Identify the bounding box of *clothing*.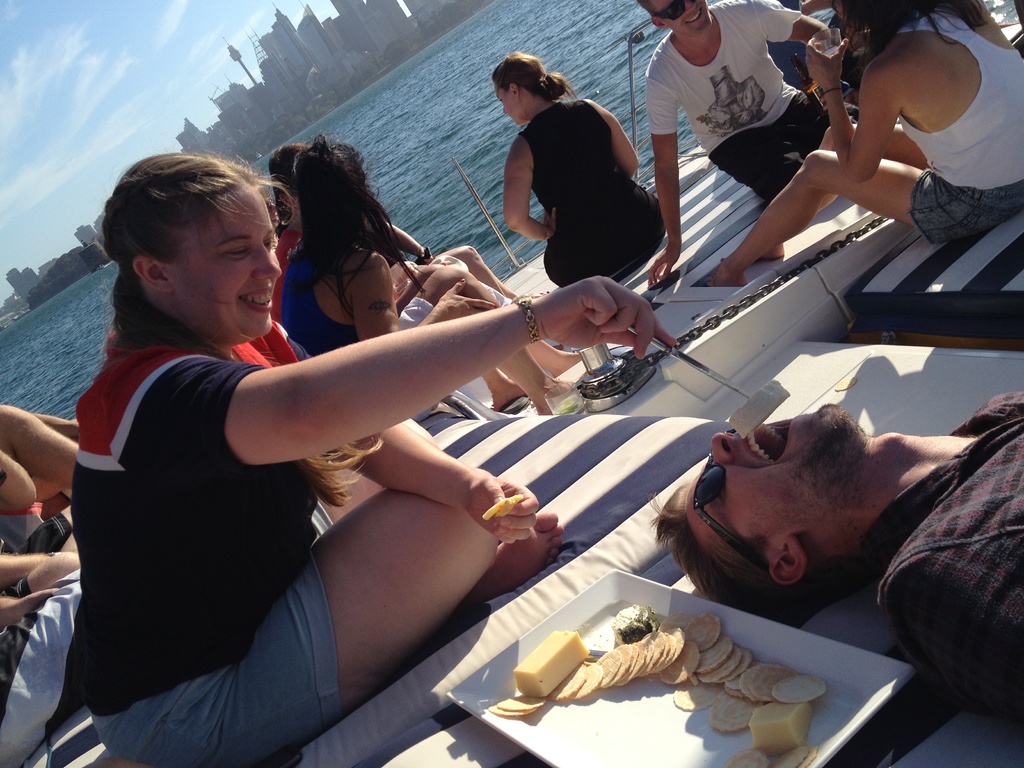
(72,311,335,767).
